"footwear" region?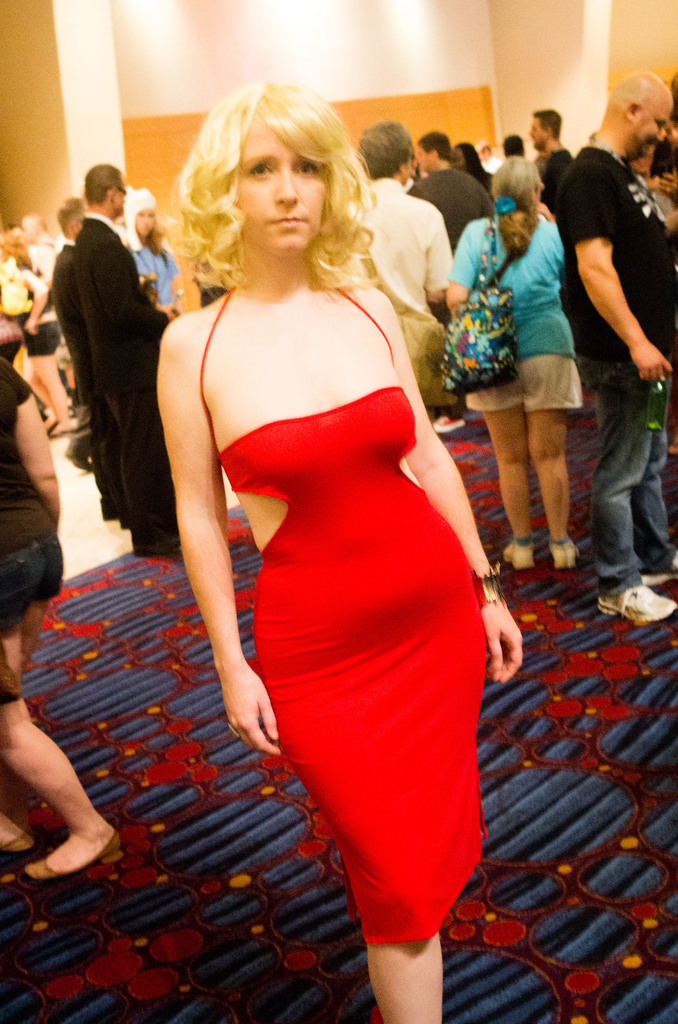
(left=0, top=827, right=38, bottom=855)
